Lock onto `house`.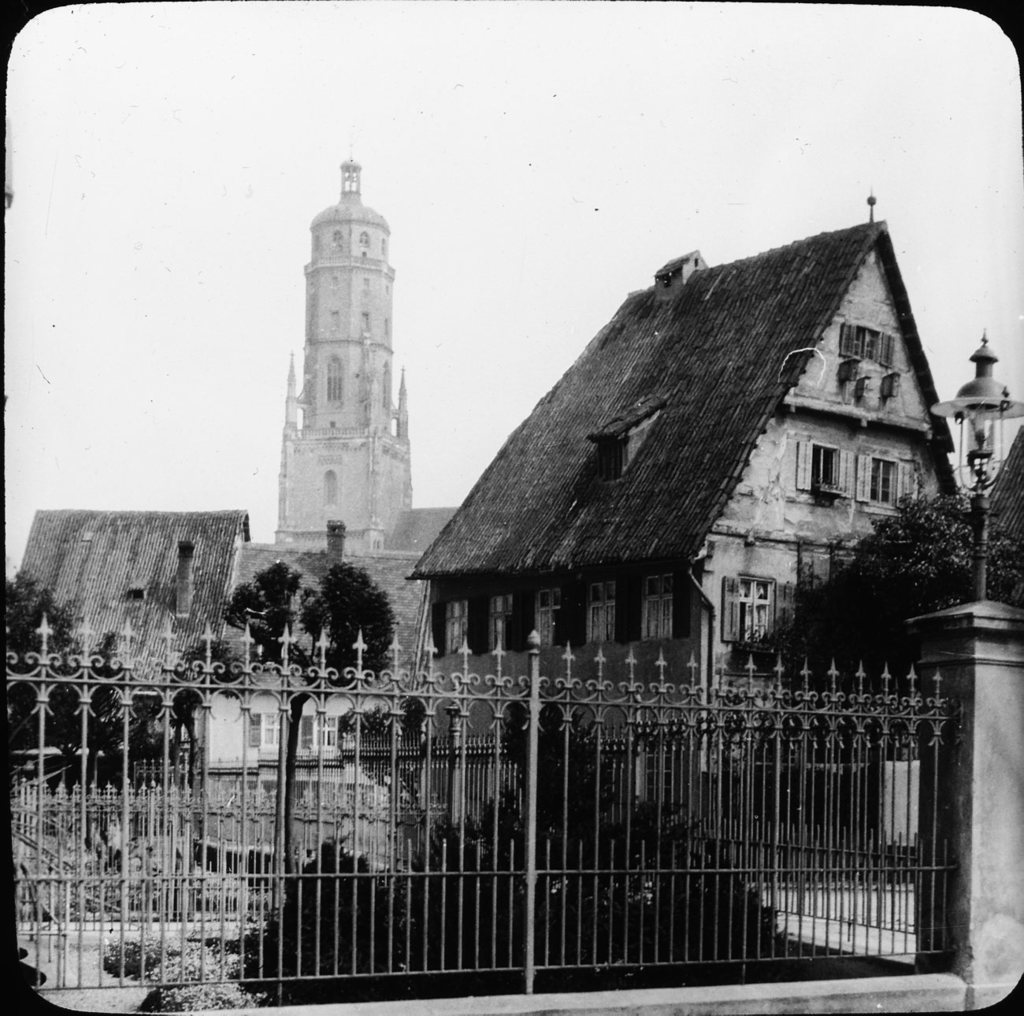
Locked: detection(933, 336, 1021, 492).
